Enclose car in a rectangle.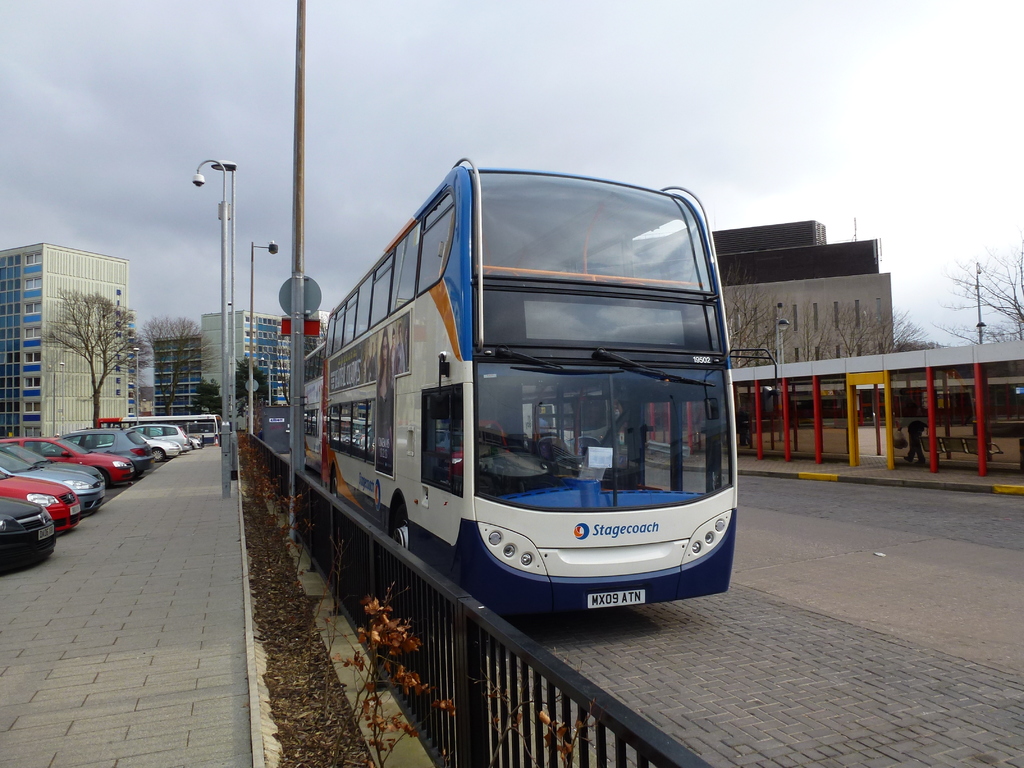
box=[136, 422, 187, 450].
